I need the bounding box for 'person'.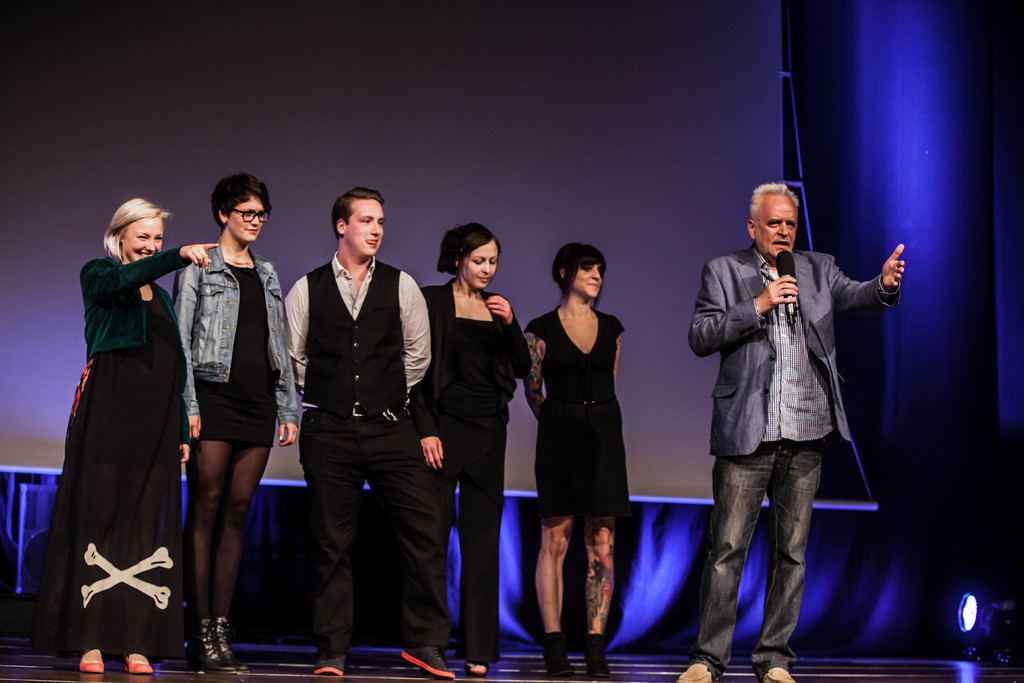
Here it is: region(700, 161, 902, 664).
